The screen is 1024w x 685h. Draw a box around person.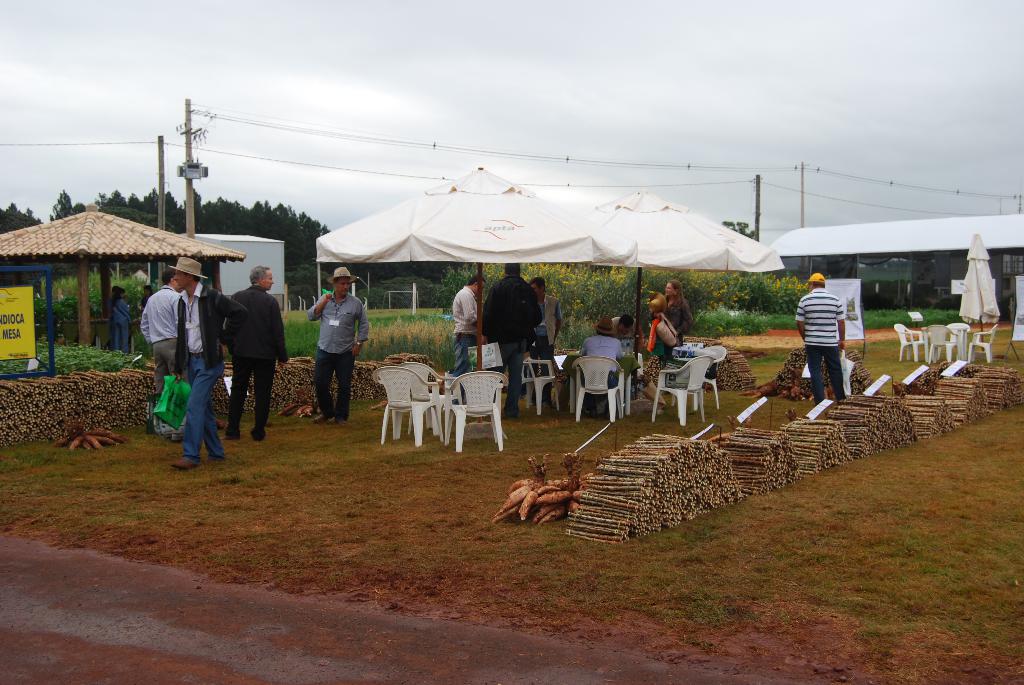
627,294,678,390.
